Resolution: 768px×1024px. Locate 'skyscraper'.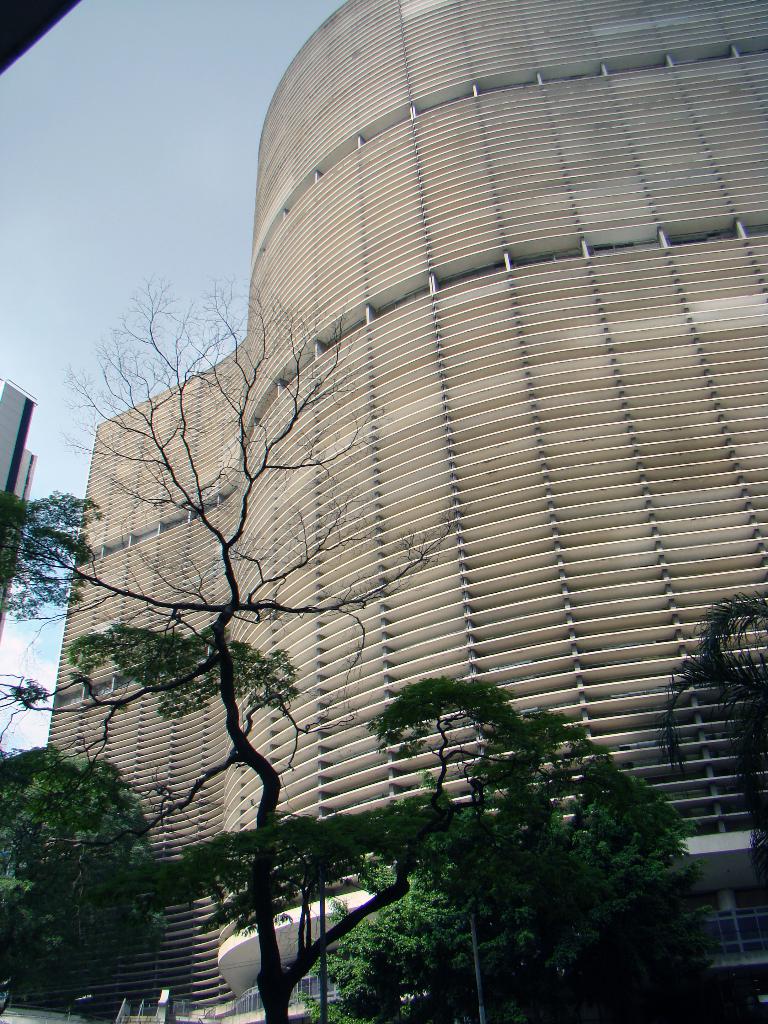
(92, 0, 767, 1023).
